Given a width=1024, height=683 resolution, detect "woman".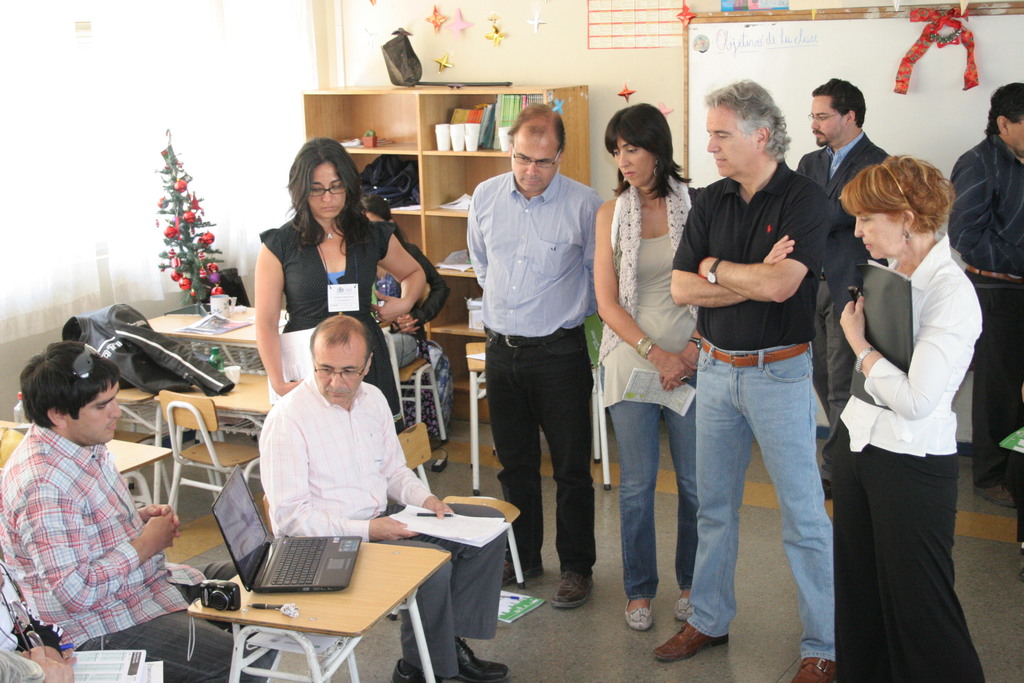
x1=253, y1=136, x2=427, y2=412.
